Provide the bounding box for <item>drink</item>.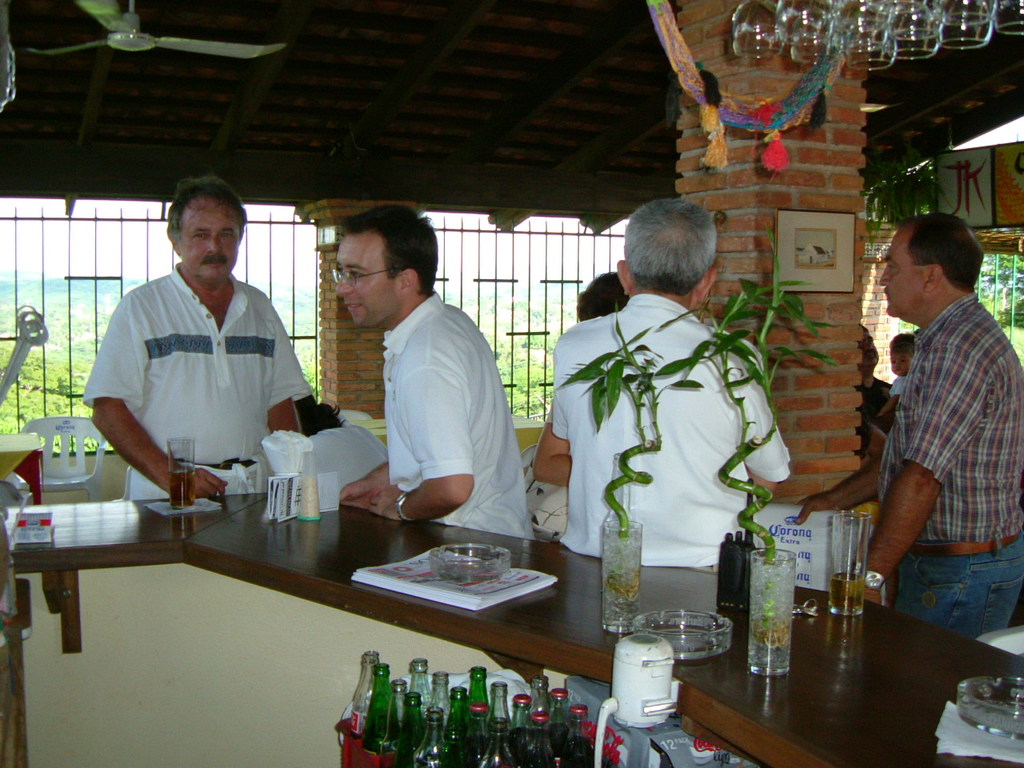
[left=745, top=563, right=795, bottom=666].
